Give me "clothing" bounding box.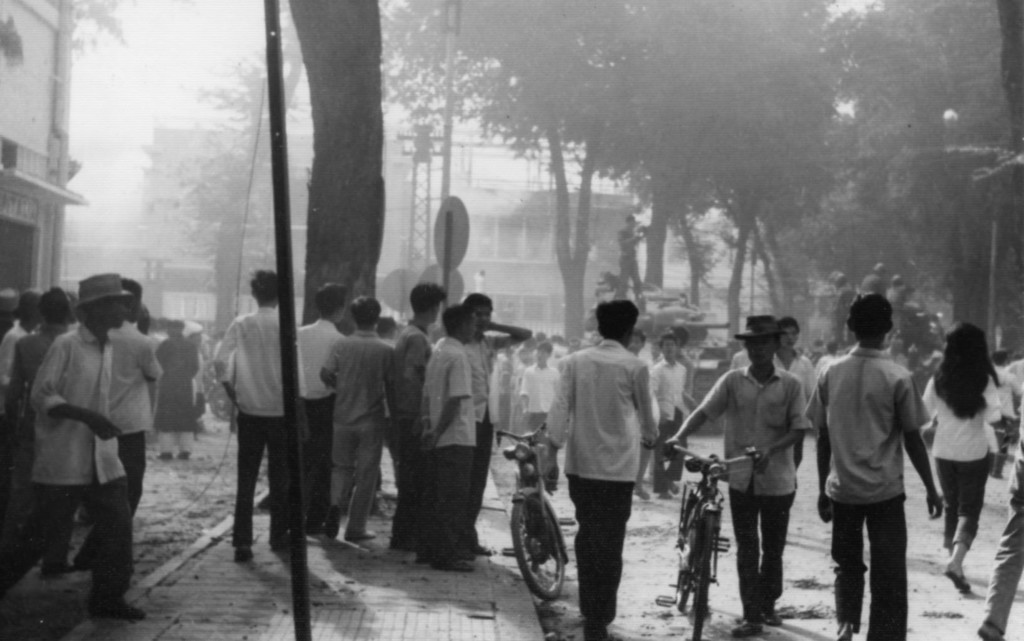
box(776, 359, 831, 435).
